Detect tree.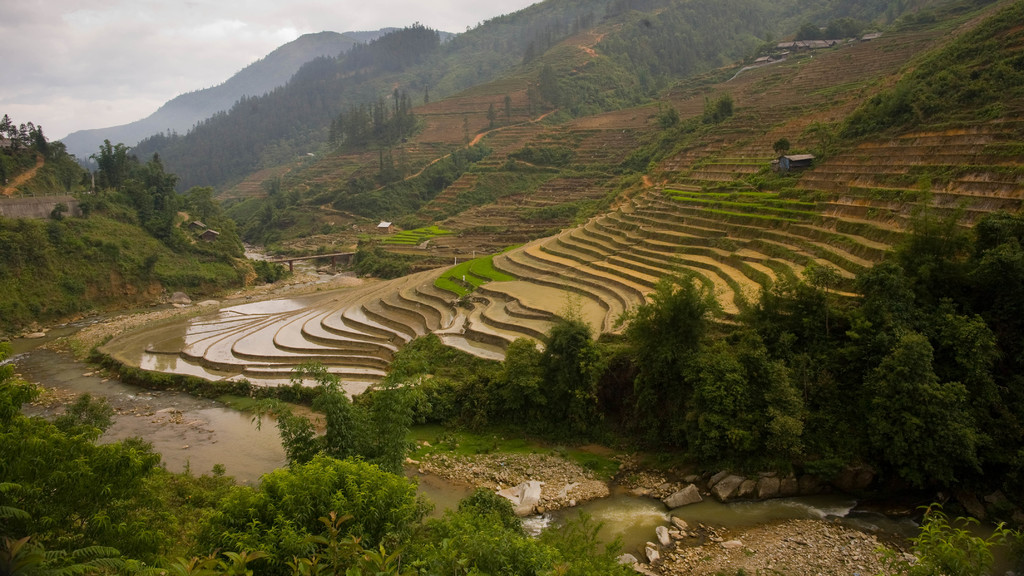
Detected at l=245, t=356, r=431, b=522.
